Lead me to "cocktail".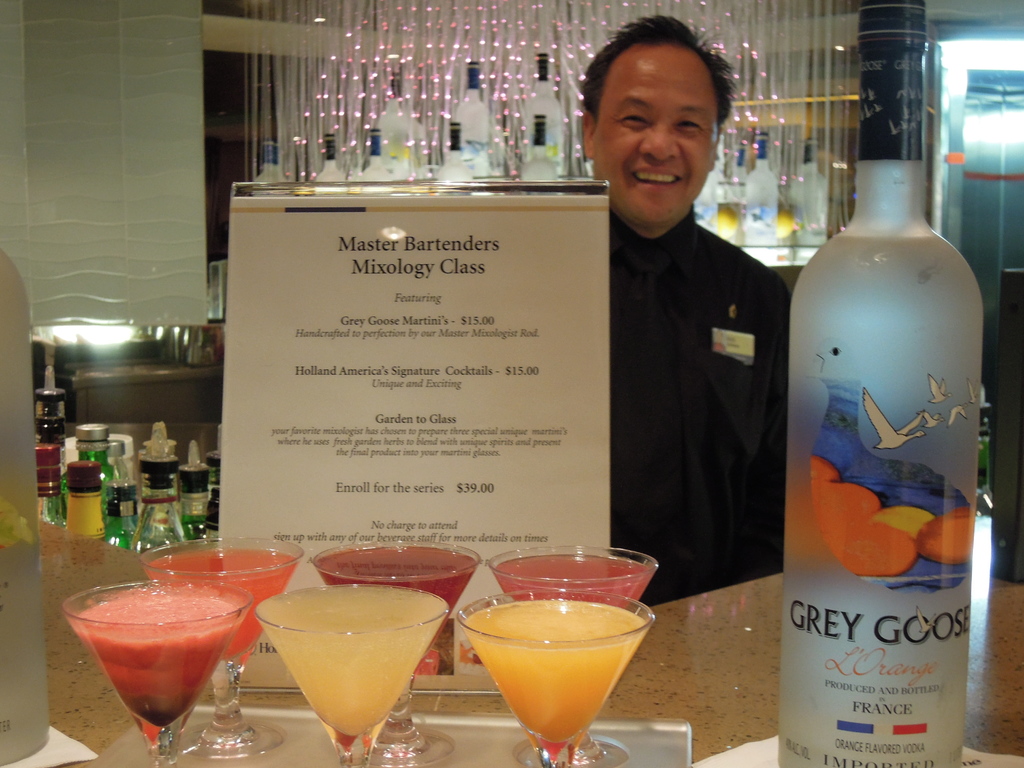
Lead to 59, 569, 246, 765.
